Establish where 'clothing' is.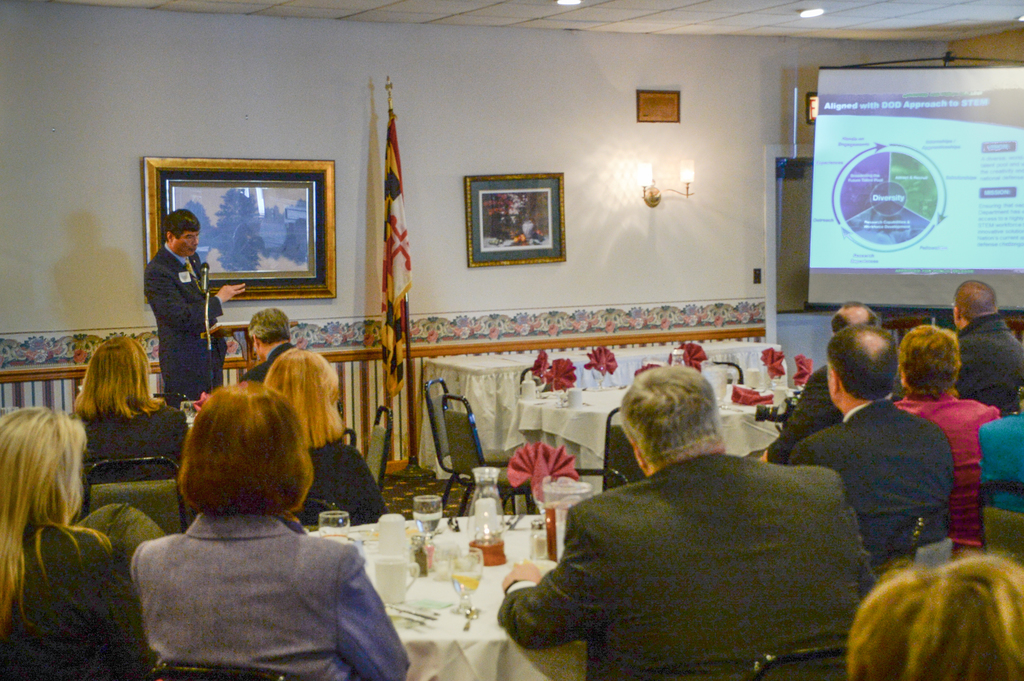
Established at 237/340/294/385.
